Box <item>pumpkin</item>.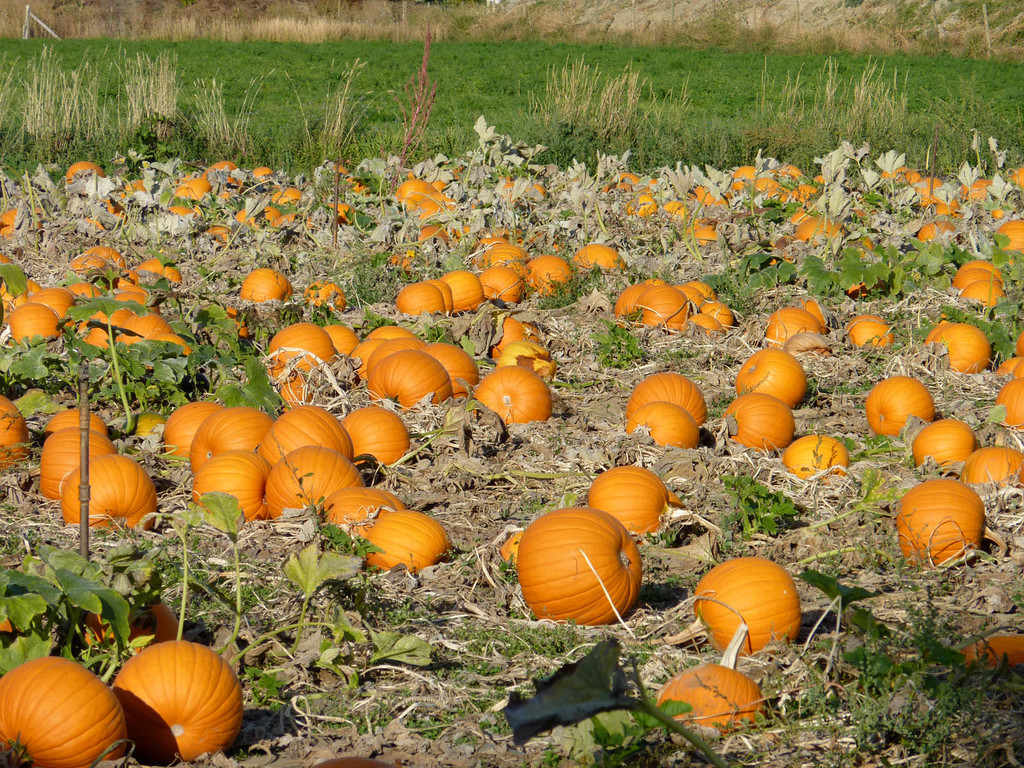
Rect(483, 307, 559, 358).
